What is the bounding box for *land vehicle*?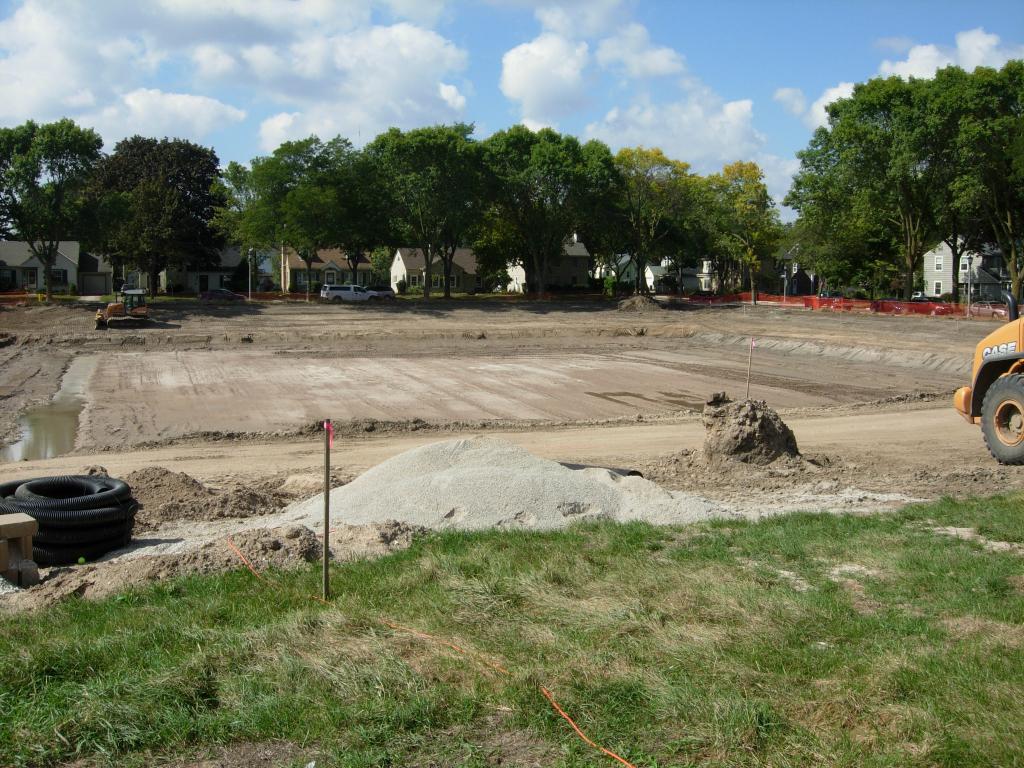
{"x1": 362, "y1": 283, "x2": 397, "y2": 304}.
